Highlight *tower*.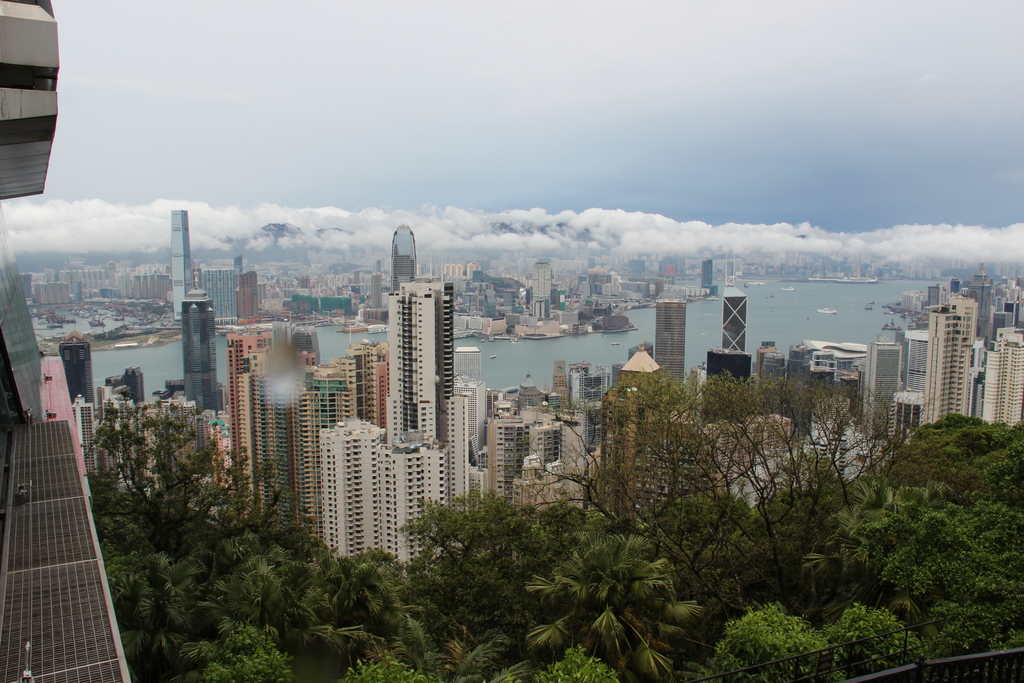
Highlighted region: bbox(532, 263, 554, 317).
